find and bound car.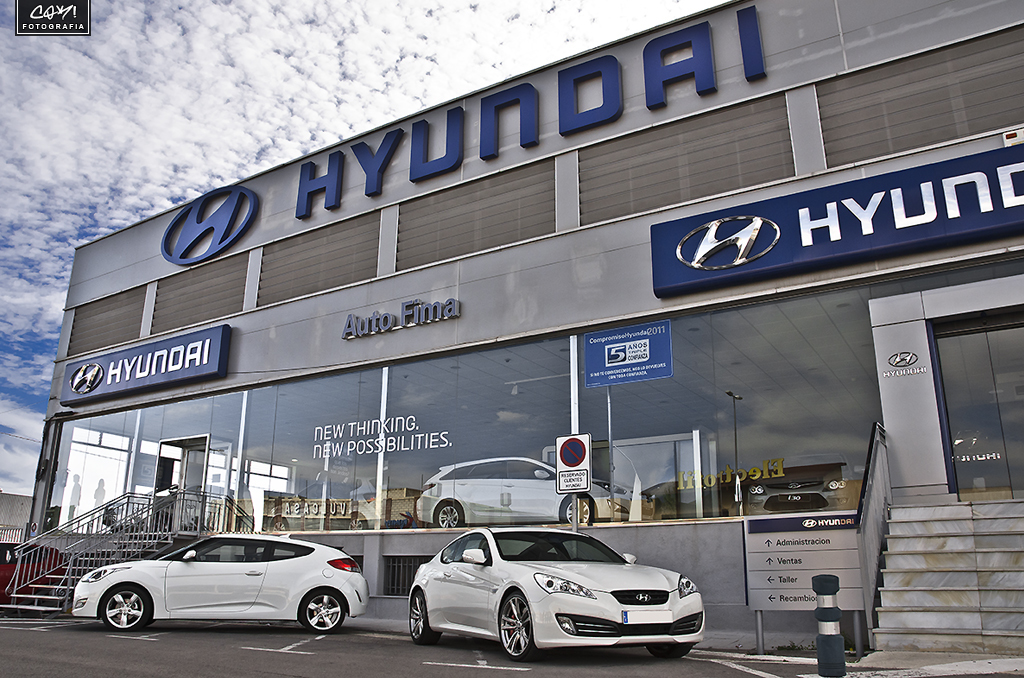
Bound: <bbox>414, 457, 654, 528</bbox>.
